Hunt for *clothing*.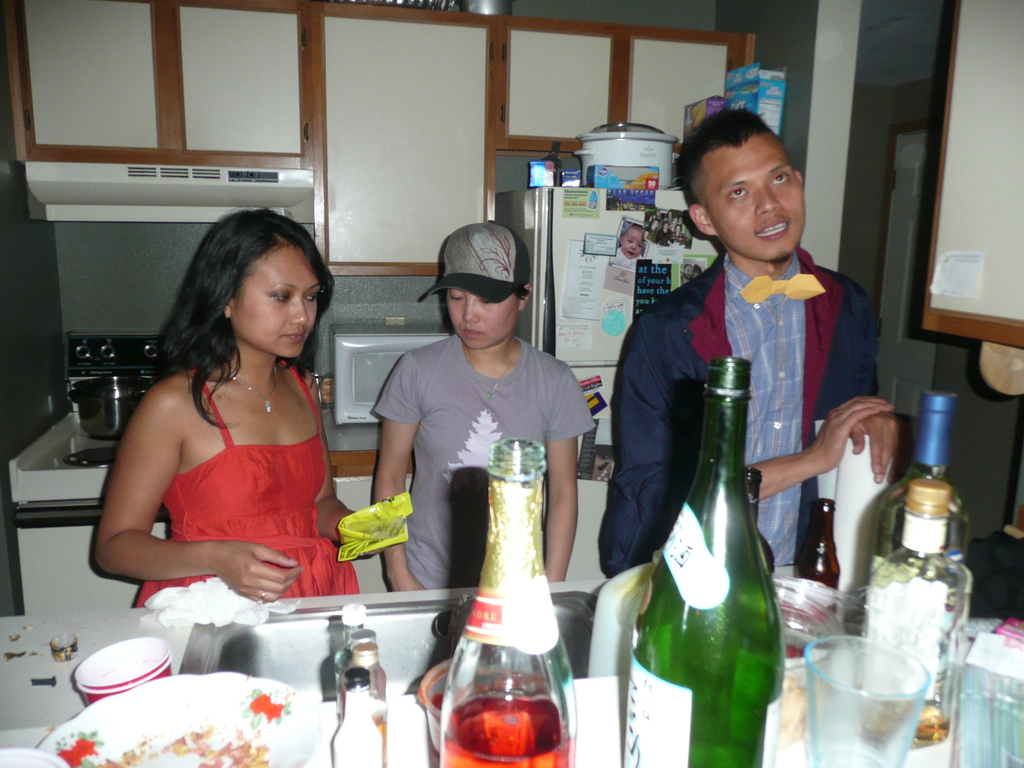
Hunted down at [597,252,880,582].
